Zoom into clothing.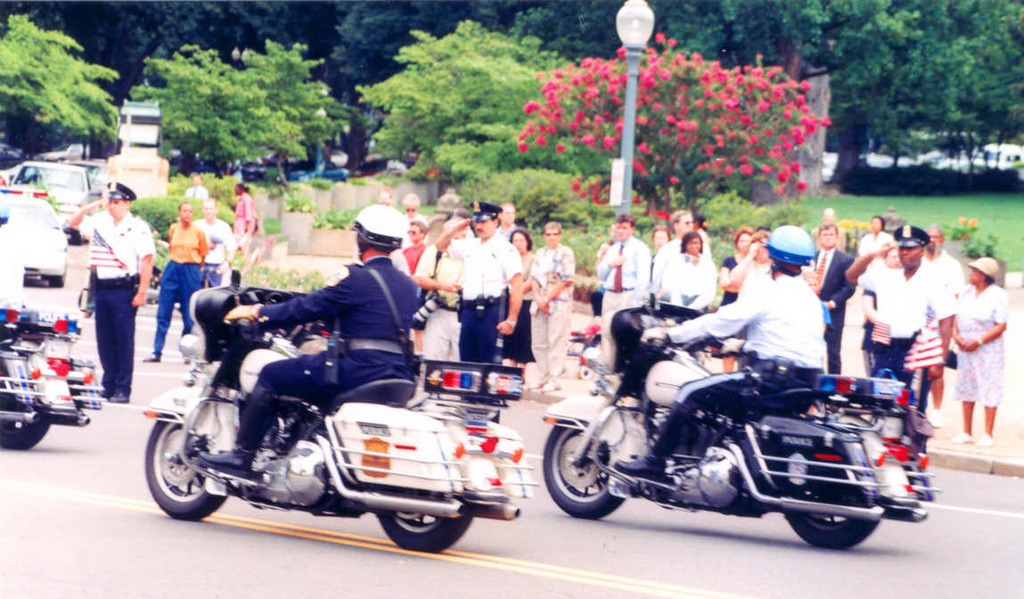
Zoom target: pyautogui.locateOnScreen(196, 217, 238, 289).
